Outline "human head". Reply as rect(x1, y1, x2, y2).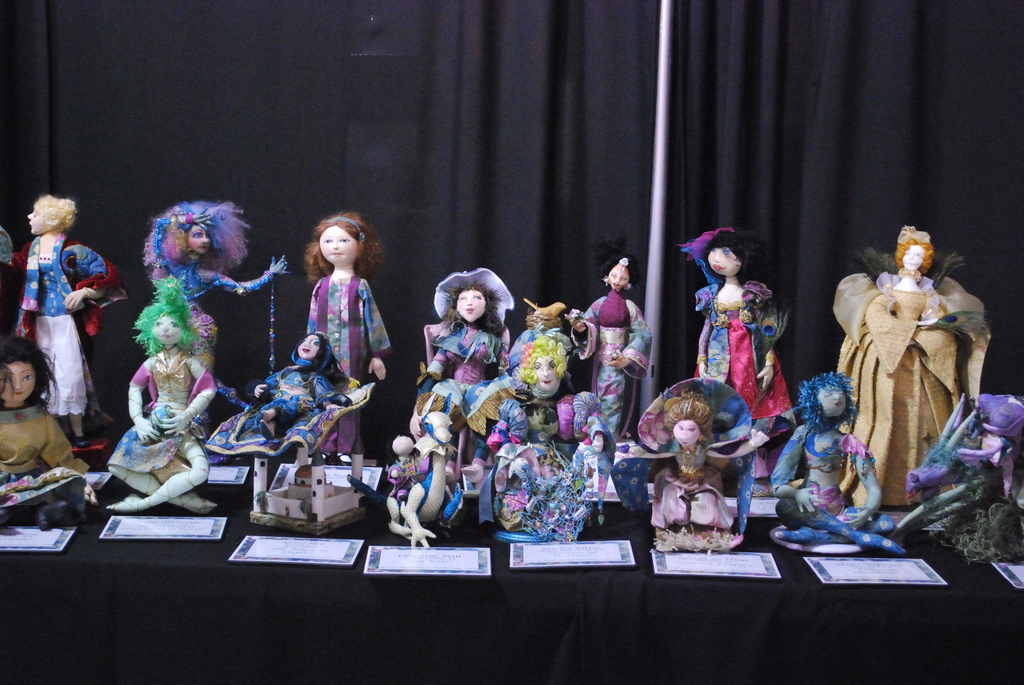
rect(790, 370, 861, 434).
